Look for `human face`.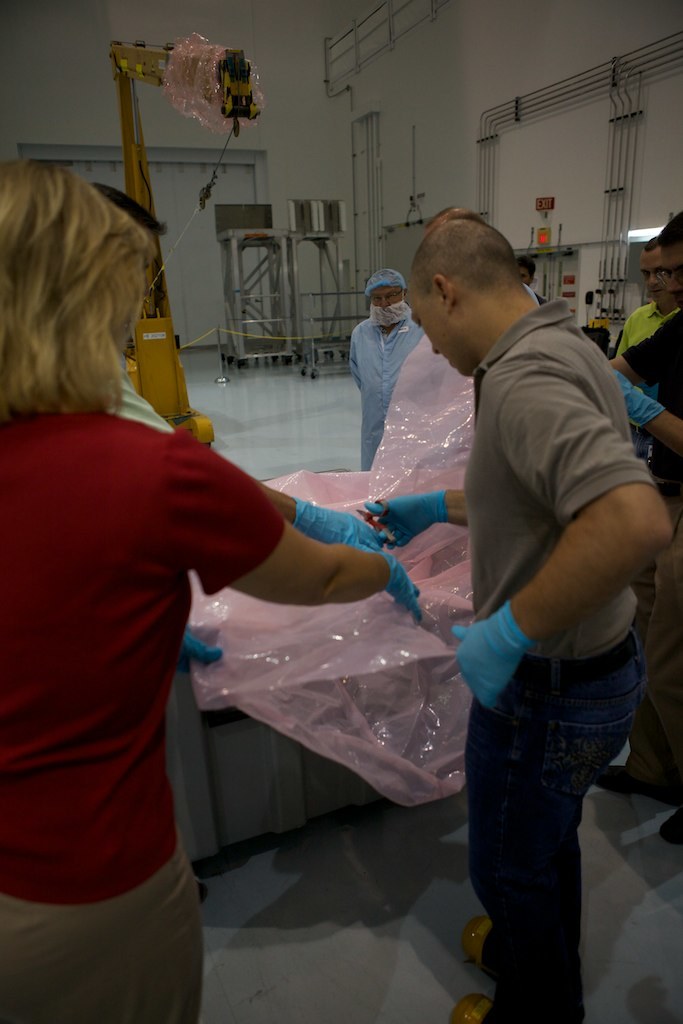
Found: 406 285 479 381.
